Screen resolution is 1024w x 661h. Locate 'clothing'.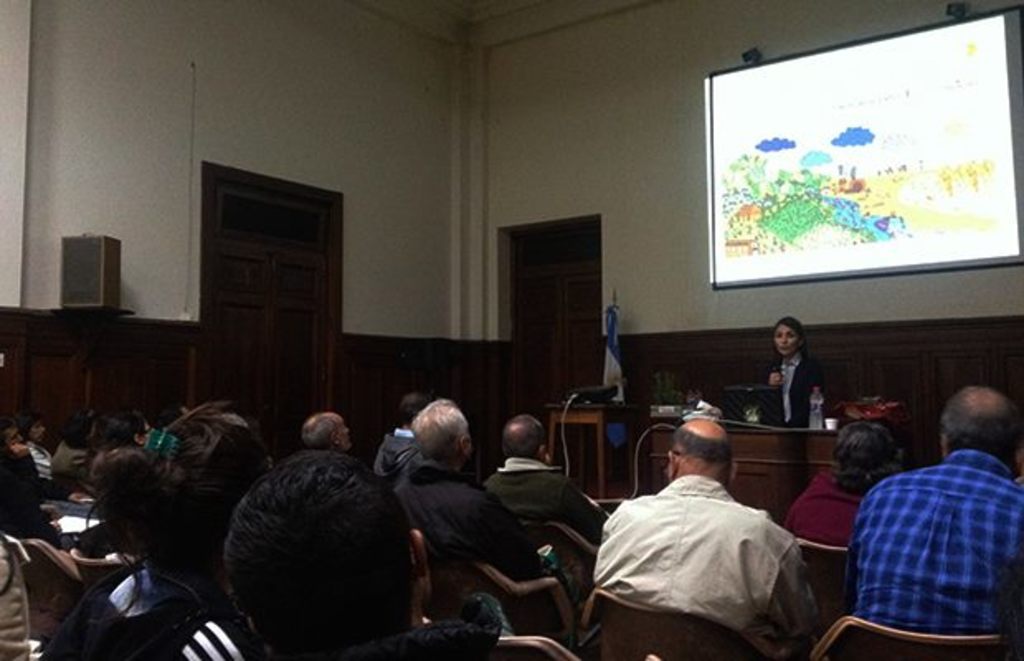
(left=763, top=352, right=824, bottom=431).
